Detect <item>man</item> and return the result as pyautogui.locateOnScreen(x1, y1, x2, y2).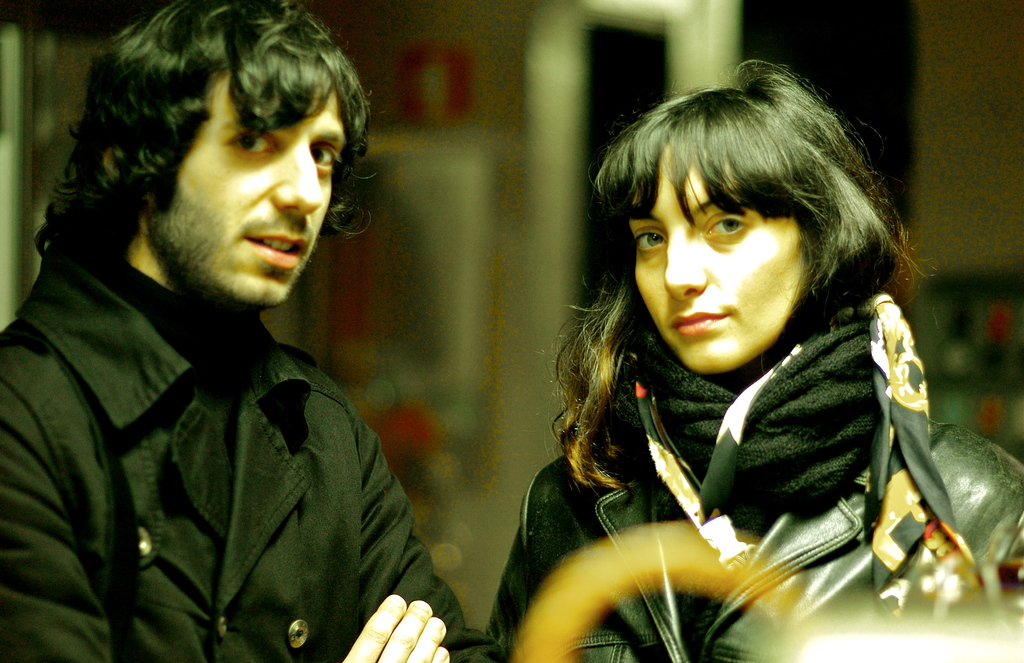
pyautogui.locateOnScreen(2, 1, 471, 662).
